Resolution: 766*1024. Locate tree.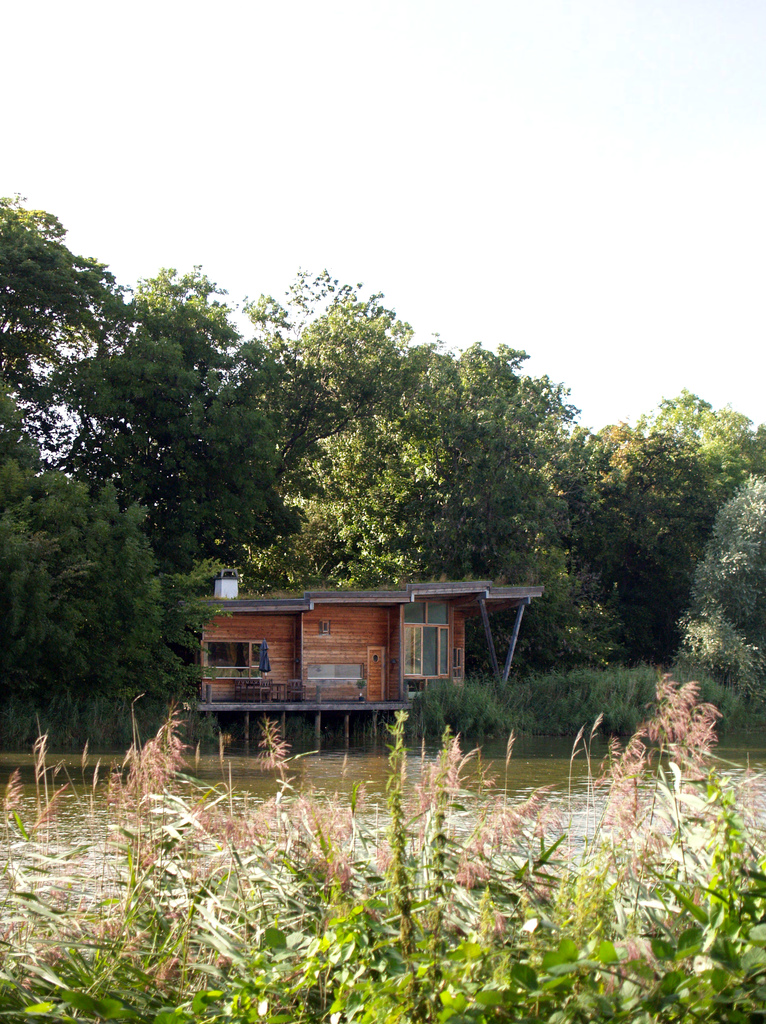
Rect(251, 266, 416, 522).
